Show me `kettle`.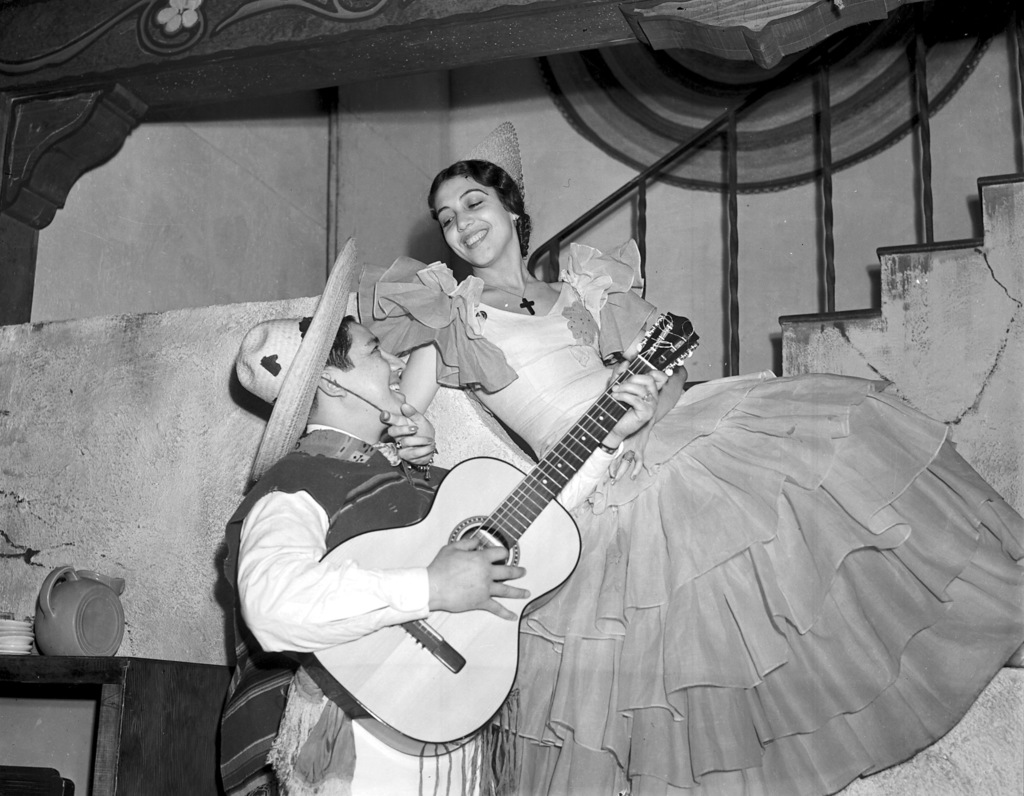
`kettle` is here: bbox=(28, 560, 126, 658).
